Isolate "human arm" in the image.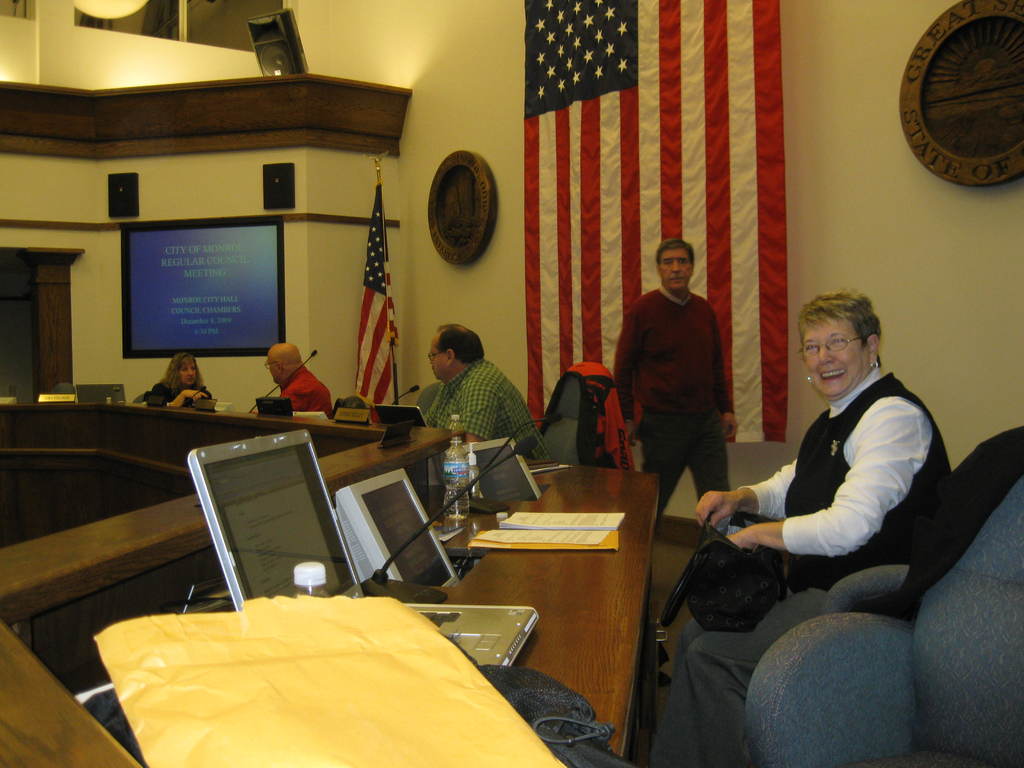
Isolated region: x1=281 y1=390 x2=313 y2=413.
